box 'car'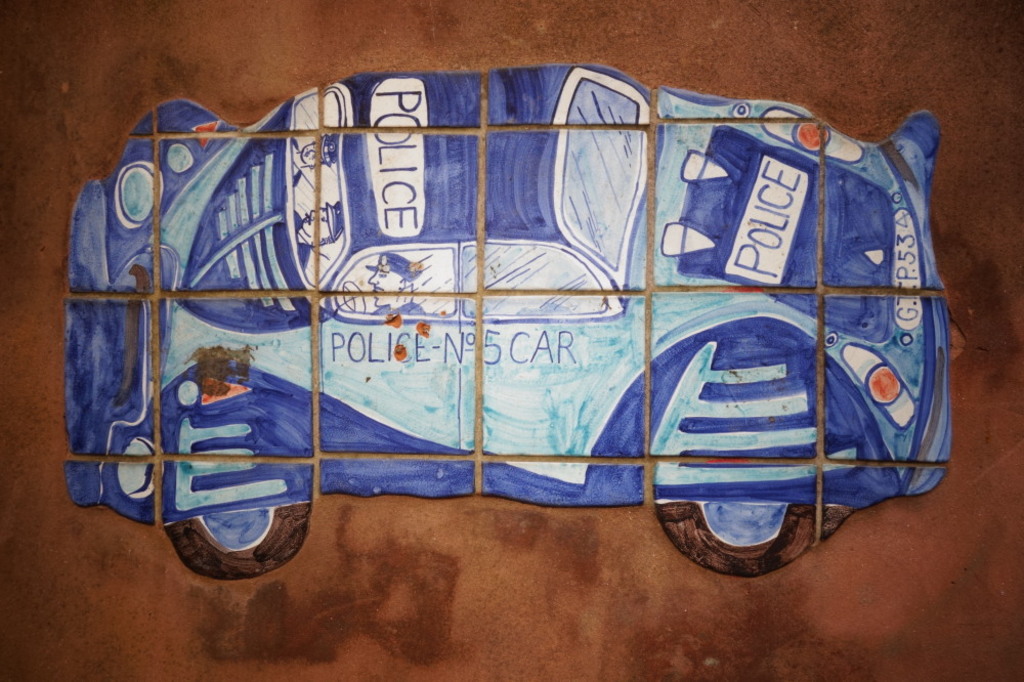
68 62 945 576
